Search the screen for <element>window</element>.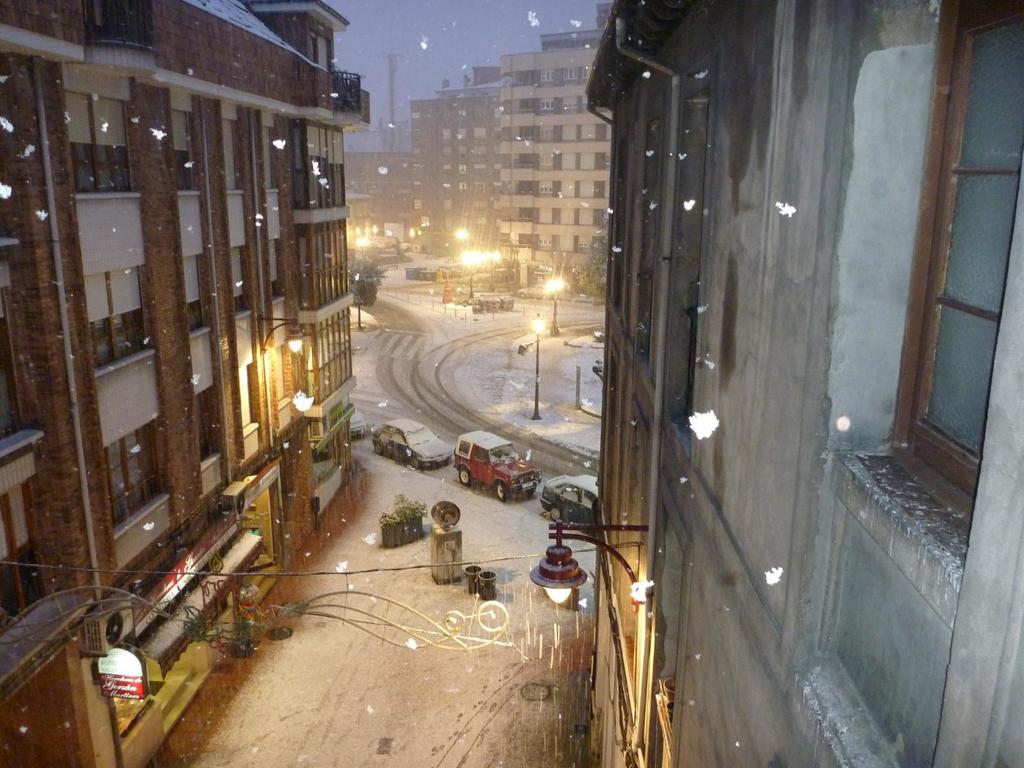
Found at (540,94,565,120).
